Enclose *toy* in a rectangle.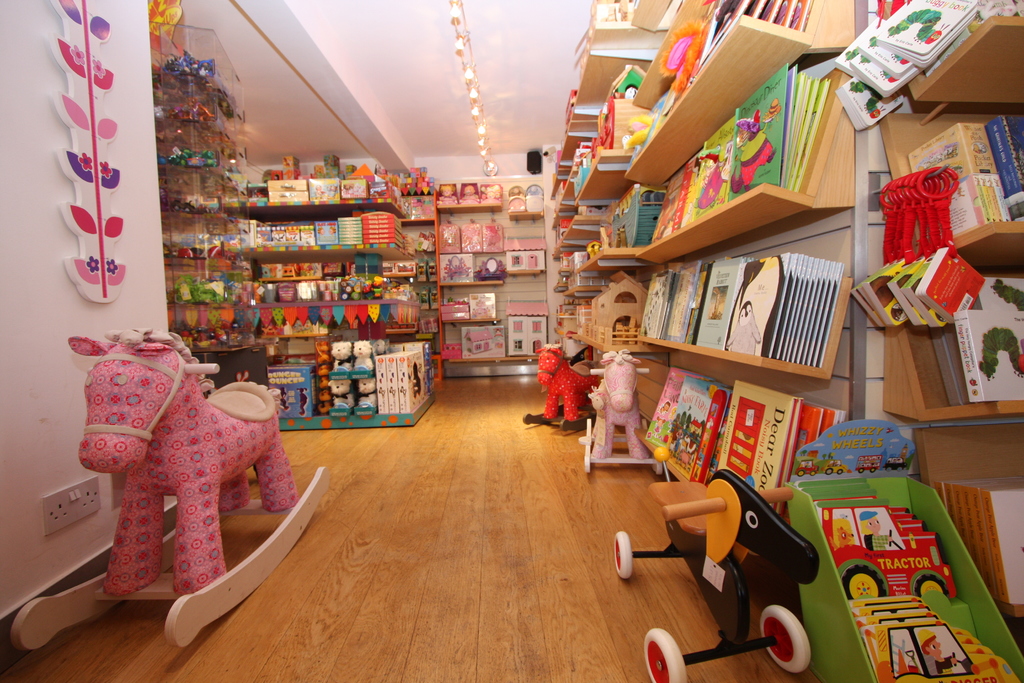
box(326, 377, 354, 411).
